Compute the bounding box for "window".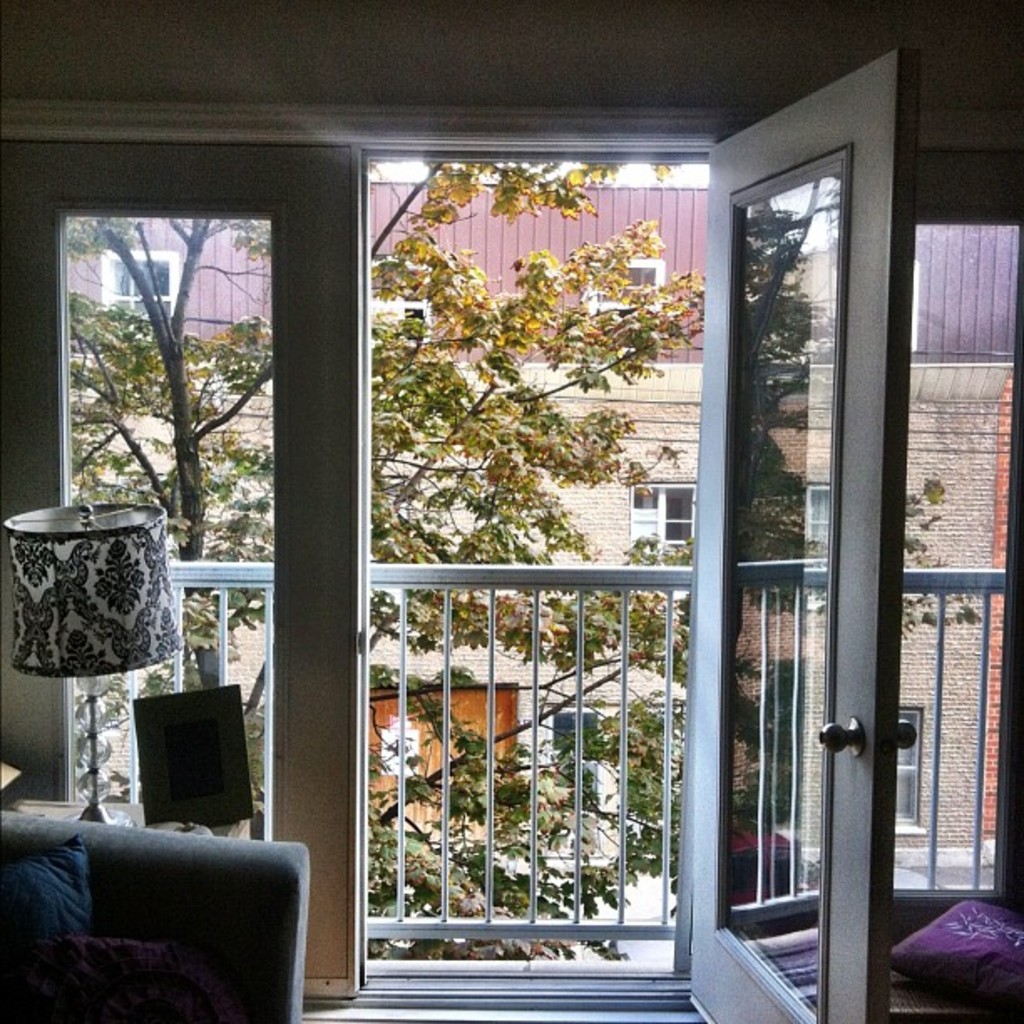
806 484 830 554.
